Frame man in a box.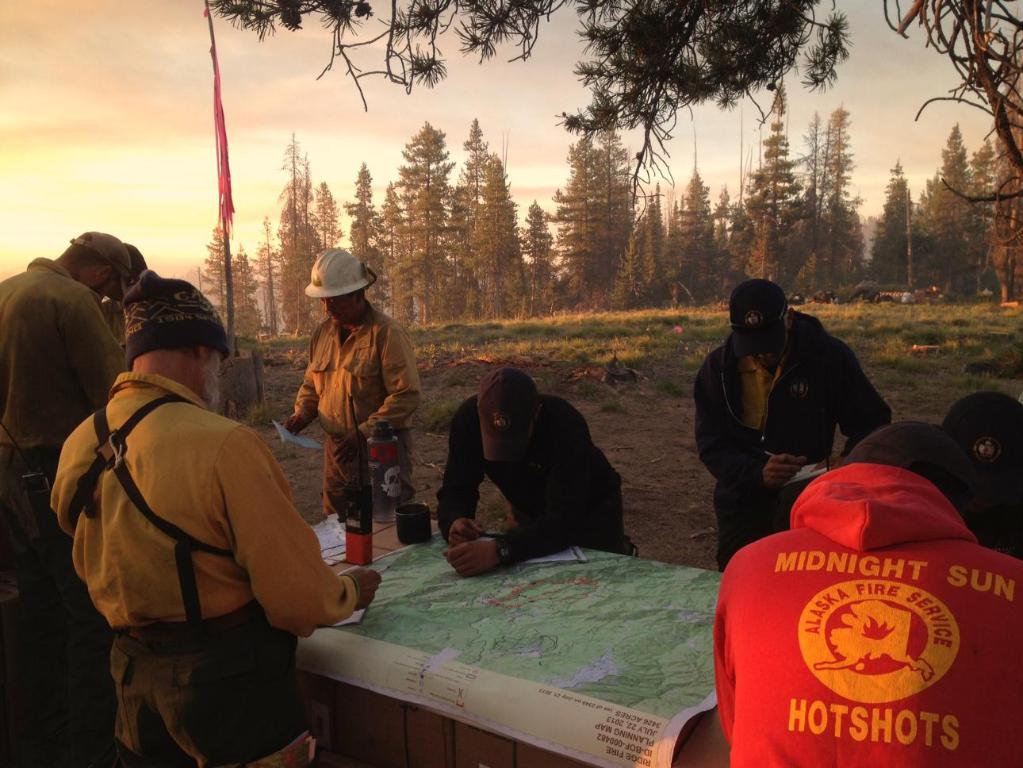
48,271,382,767.
